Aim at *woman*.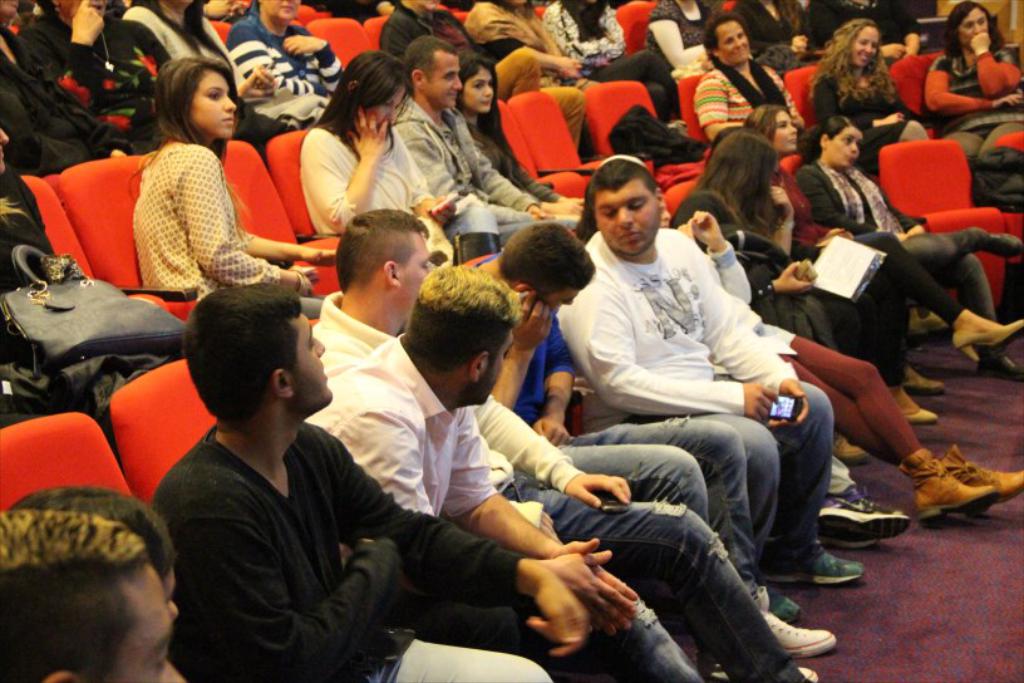
Aimed at detection(809, 19, 934, 175).
